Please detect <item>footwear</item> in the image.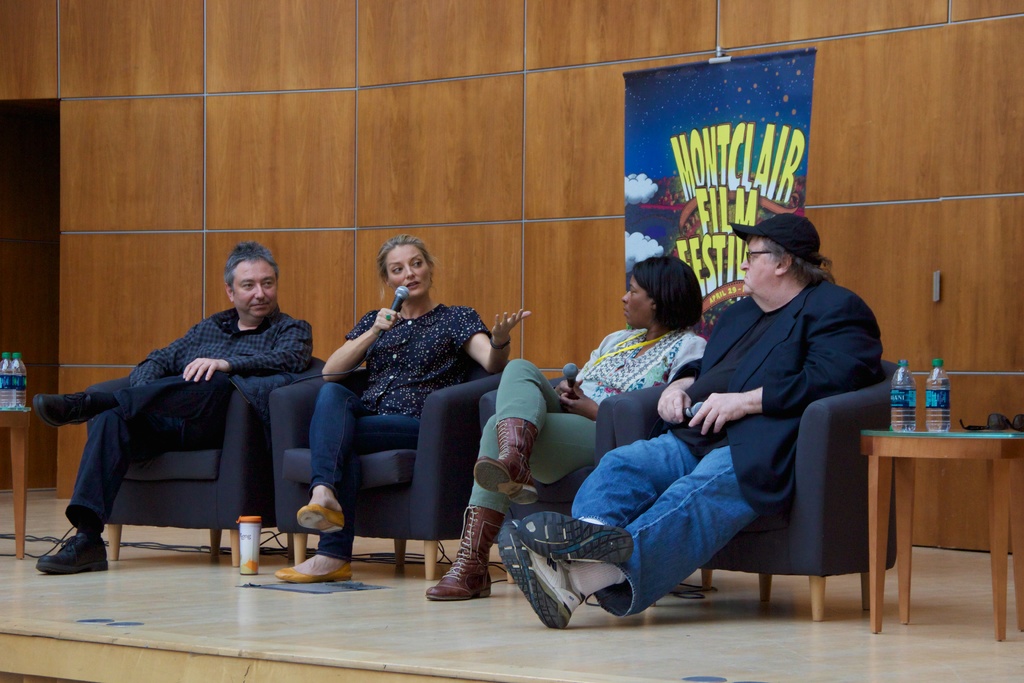
{"left": 510, "top": 520, "right": 639, "bottom": 579}.
